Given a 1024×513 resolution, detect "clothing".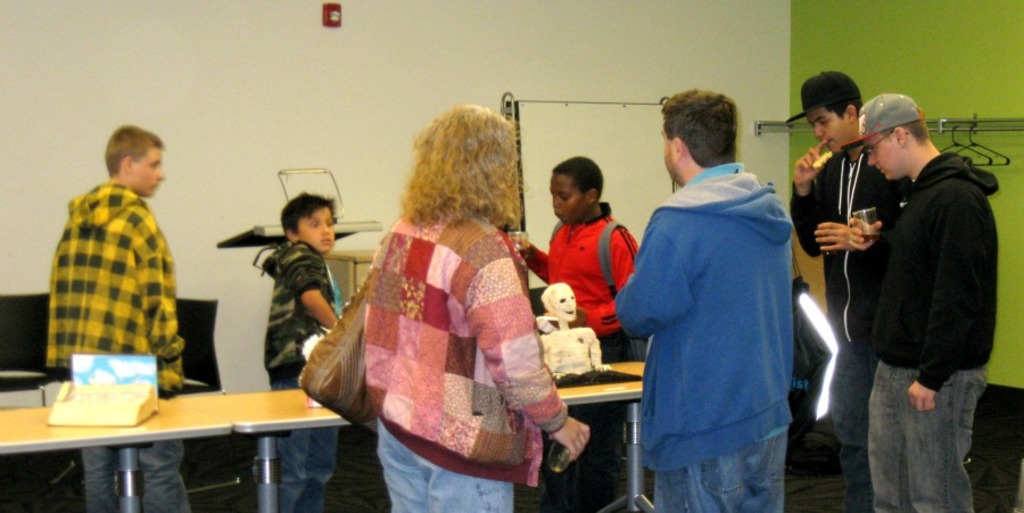
detection(786, 124, 899, 472).
